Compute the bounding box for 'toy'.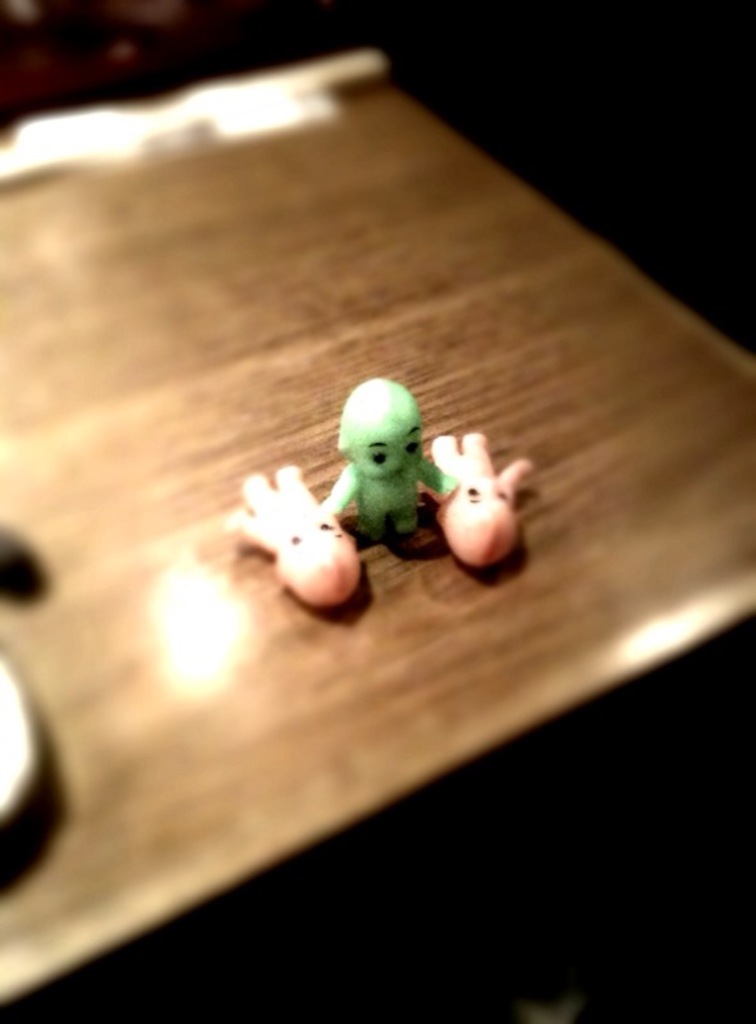
l=315, t=378, r=467, b=549.
